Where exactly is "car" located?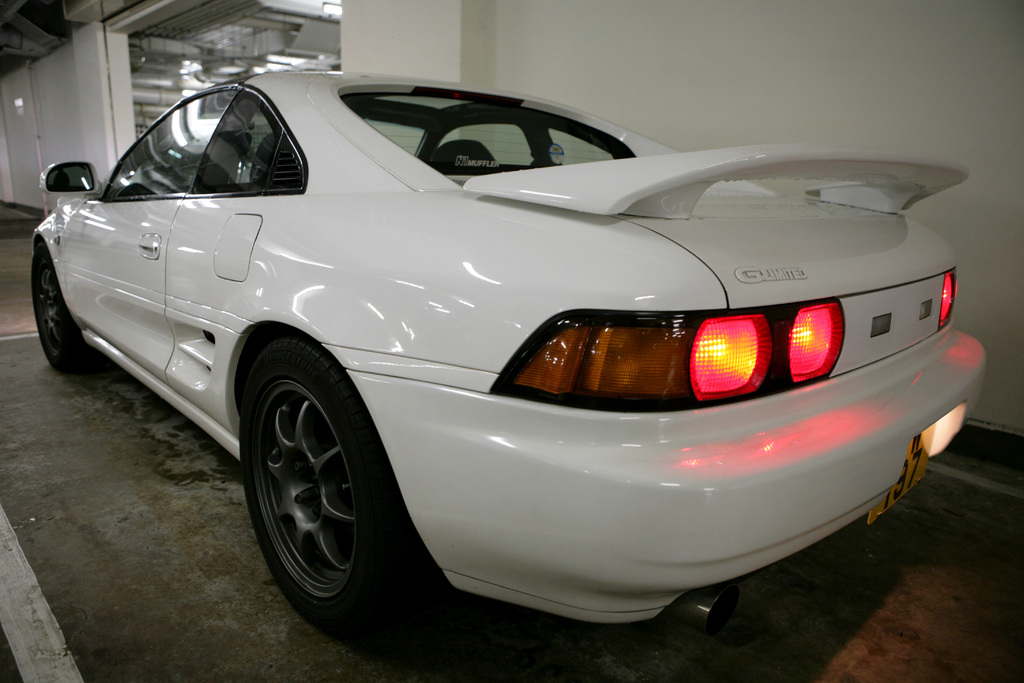
Its bounding box is box=[27, 69, 993, 652].
